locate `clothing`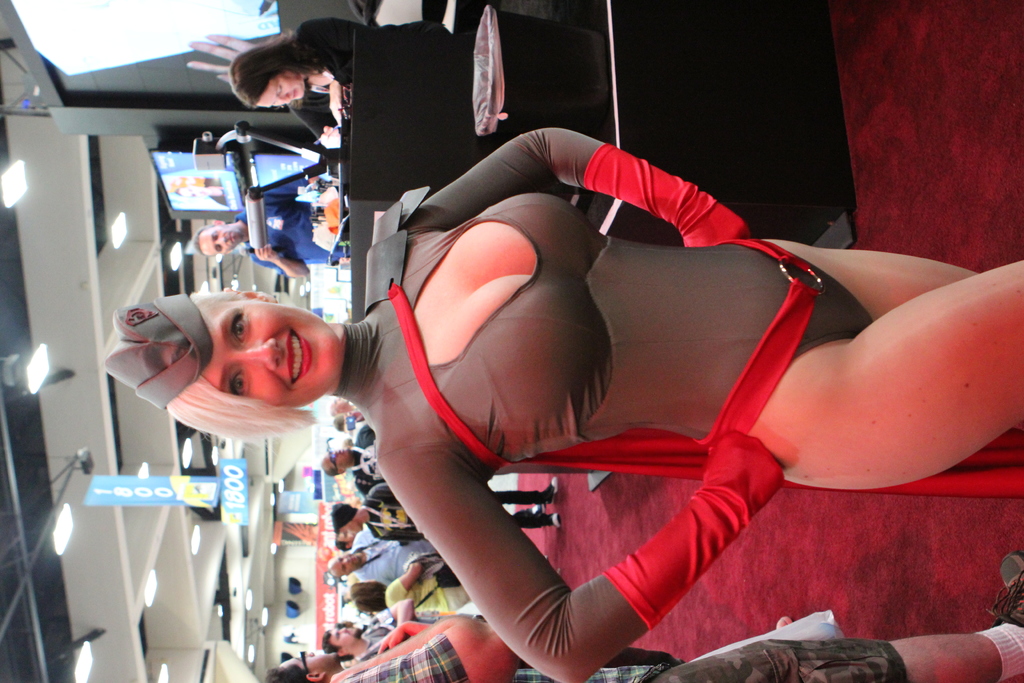
box(237, 176, 346, 262)
